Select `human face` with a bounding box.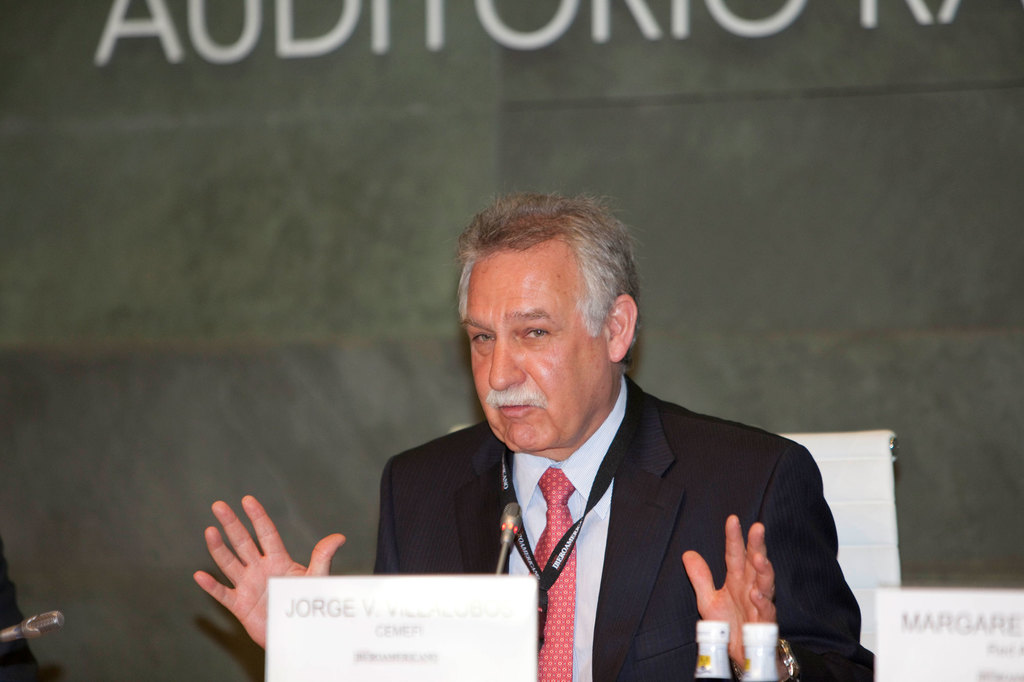
Rect(464, 253, 609, 455).
